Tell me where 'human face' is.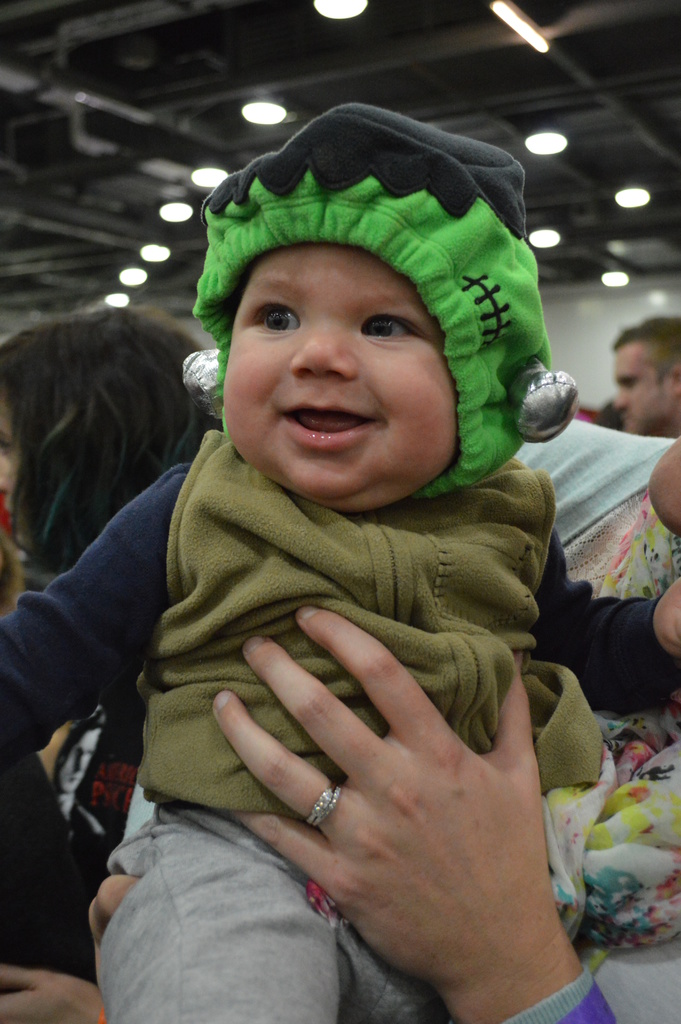
'human face' is at bbox=[0, 399, 24, 516].
